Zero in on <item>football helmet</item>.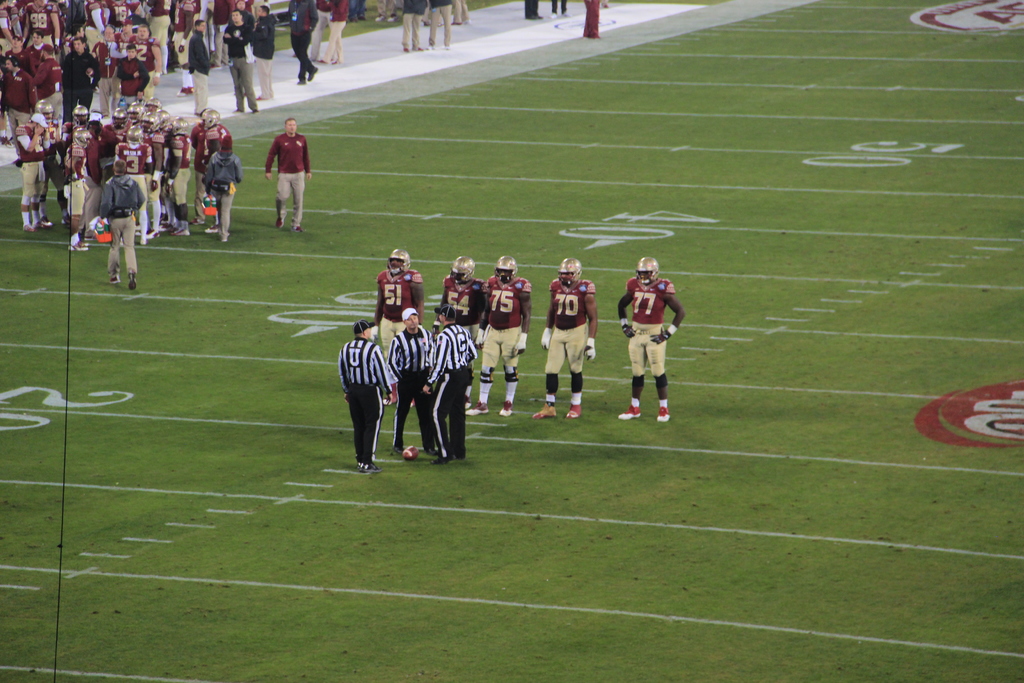
Zeroed in: pyautogui.locateOnScreen(495, 256, 517, 284).
